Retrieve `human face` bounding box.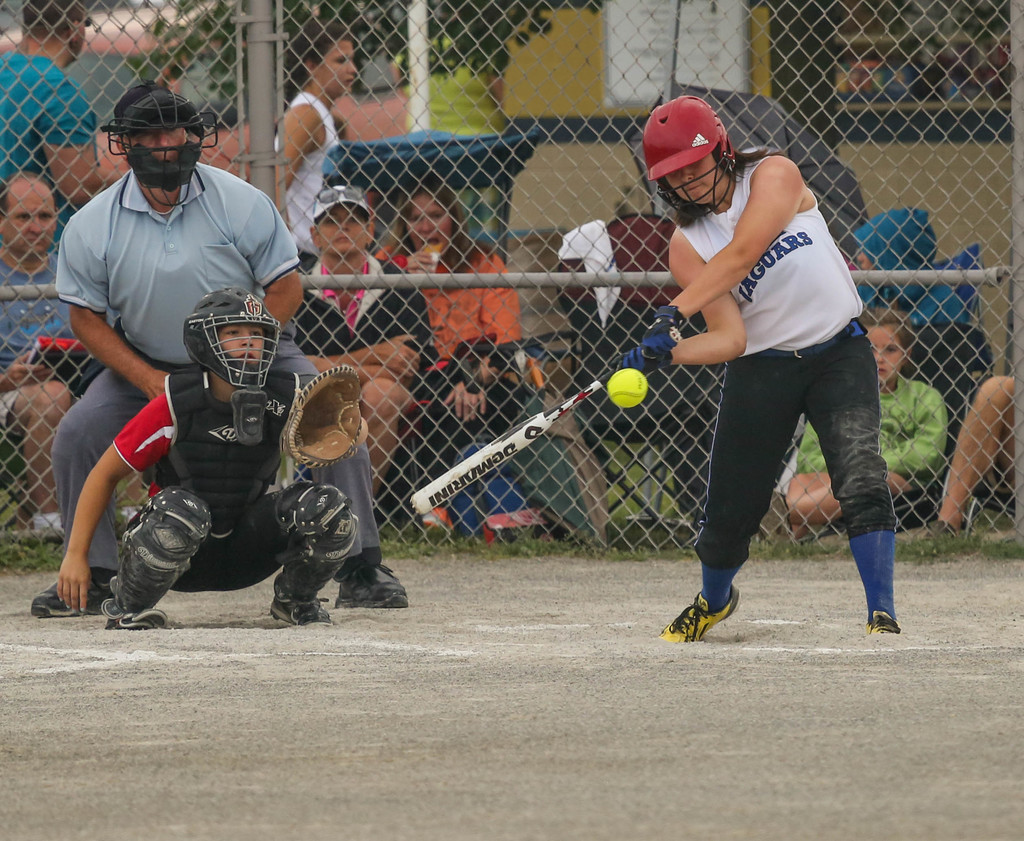
Bounding box: [128, 127, 184, 163].
